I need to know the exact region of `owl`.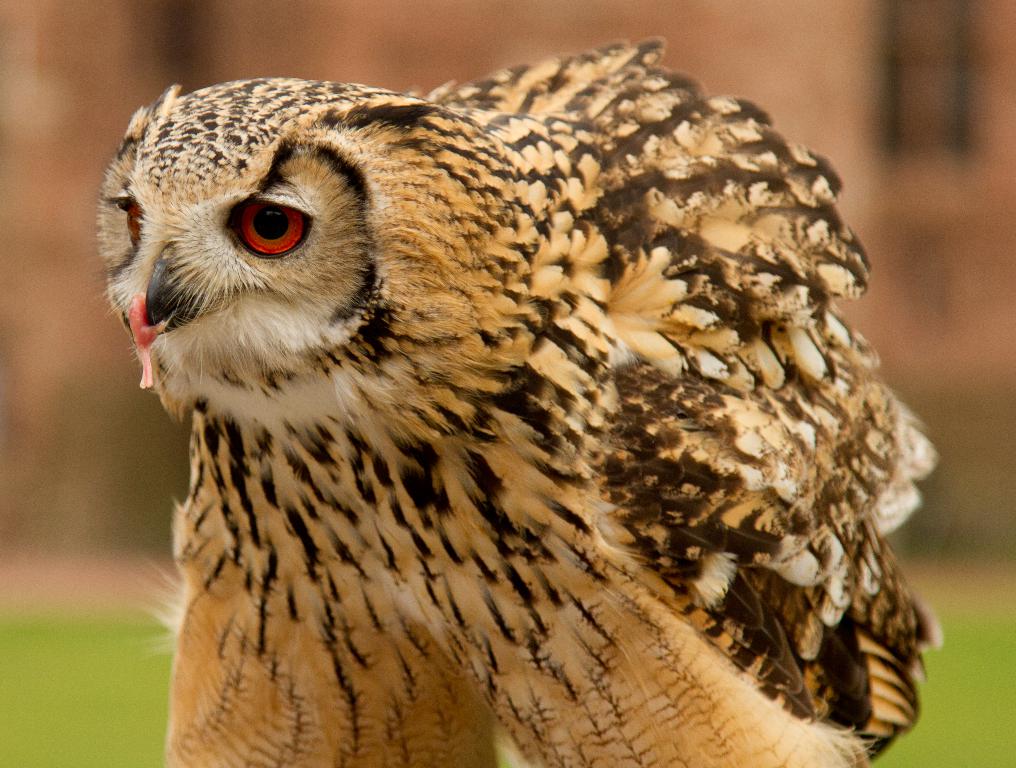
Region: bbox(89, 34, 948, 767).
